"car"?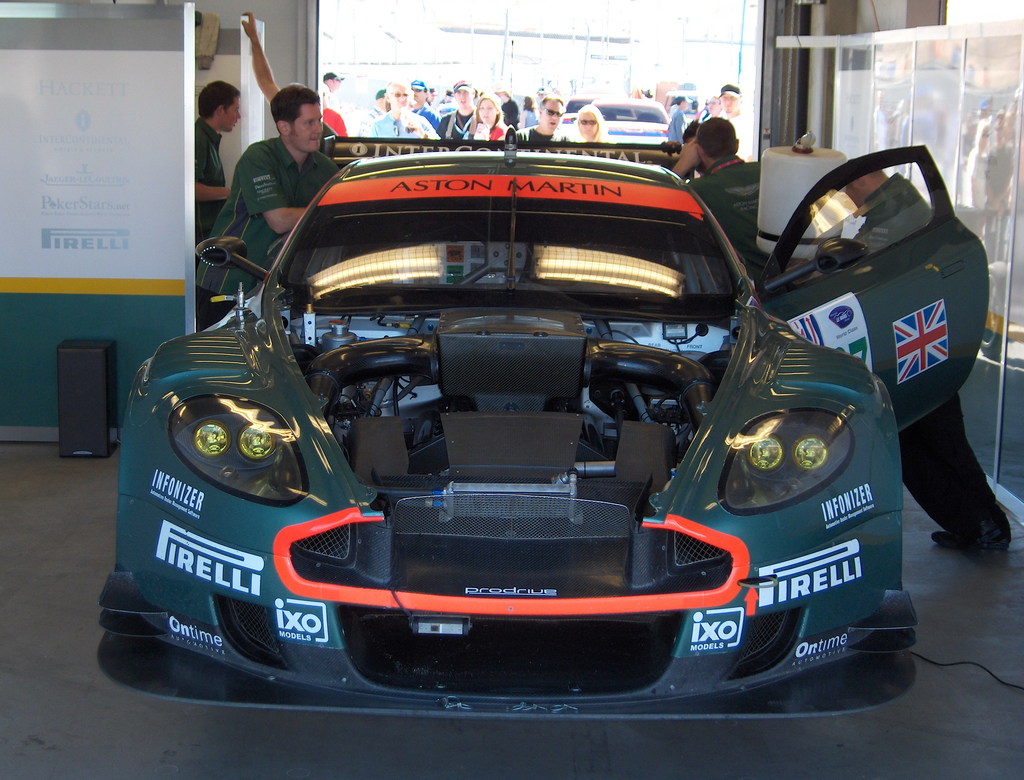
left=103, top=122, right=913, bottom=728
